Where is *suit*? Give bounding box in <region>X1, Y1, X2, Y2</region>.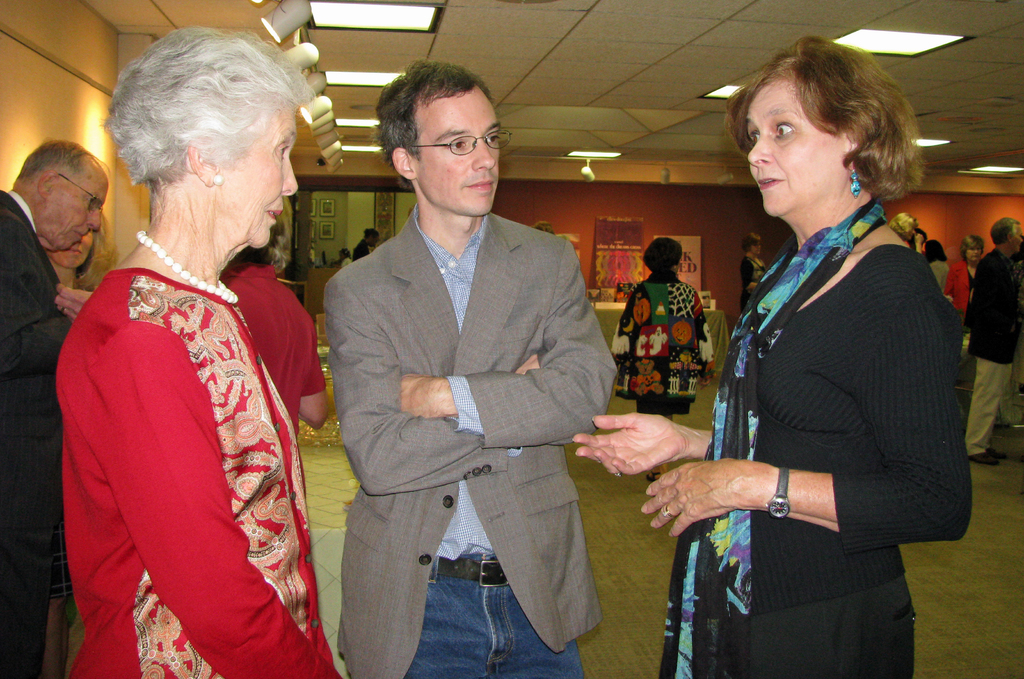
<region>0, 184, 71, 678</region>.
